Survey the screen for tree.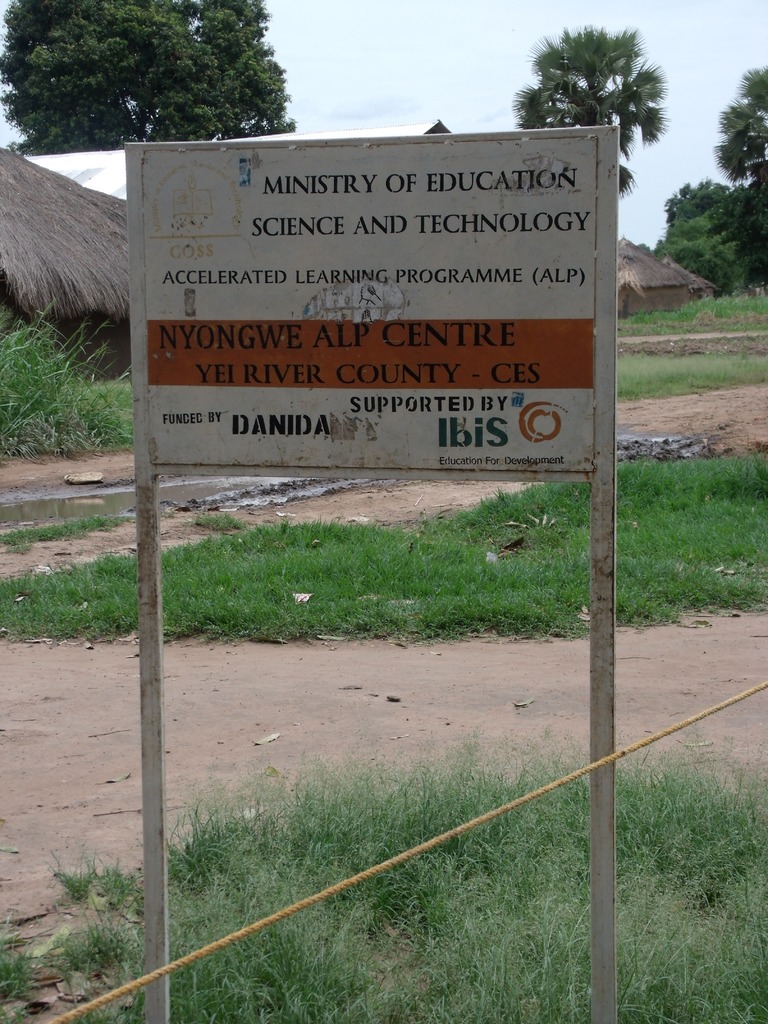
Survey found: select_region(0, 0, 295, 158).
